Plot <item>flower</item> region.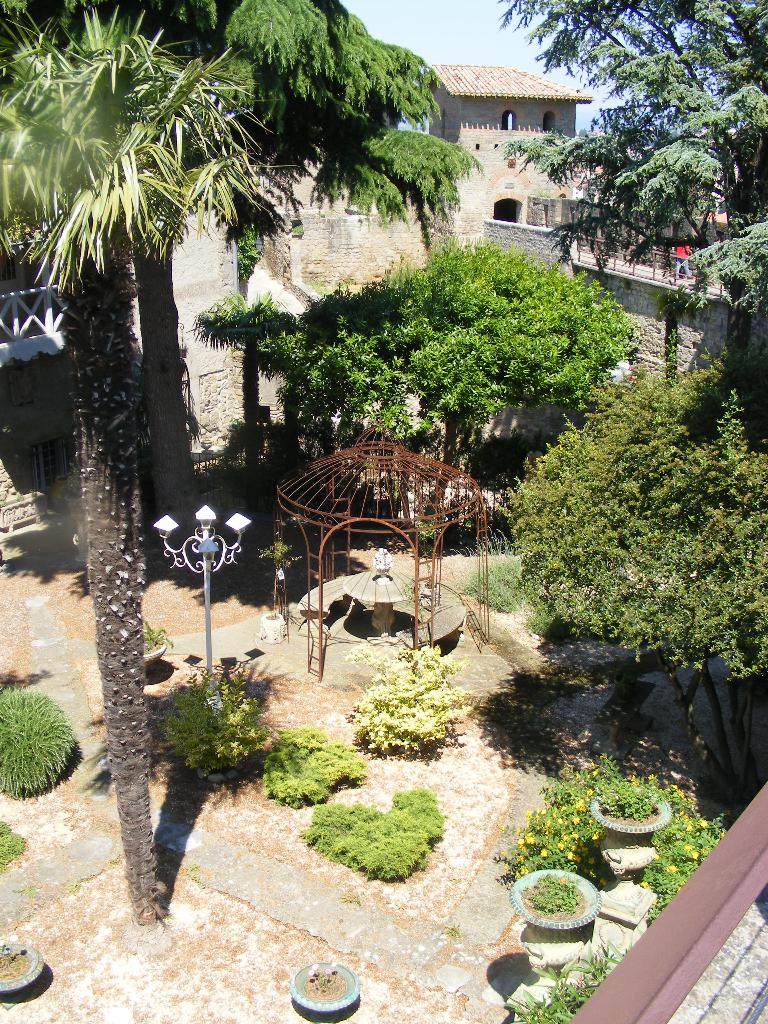
Plotted at {"x1": 663, "y1": 861, "x2": 679, "y2": 875}.
